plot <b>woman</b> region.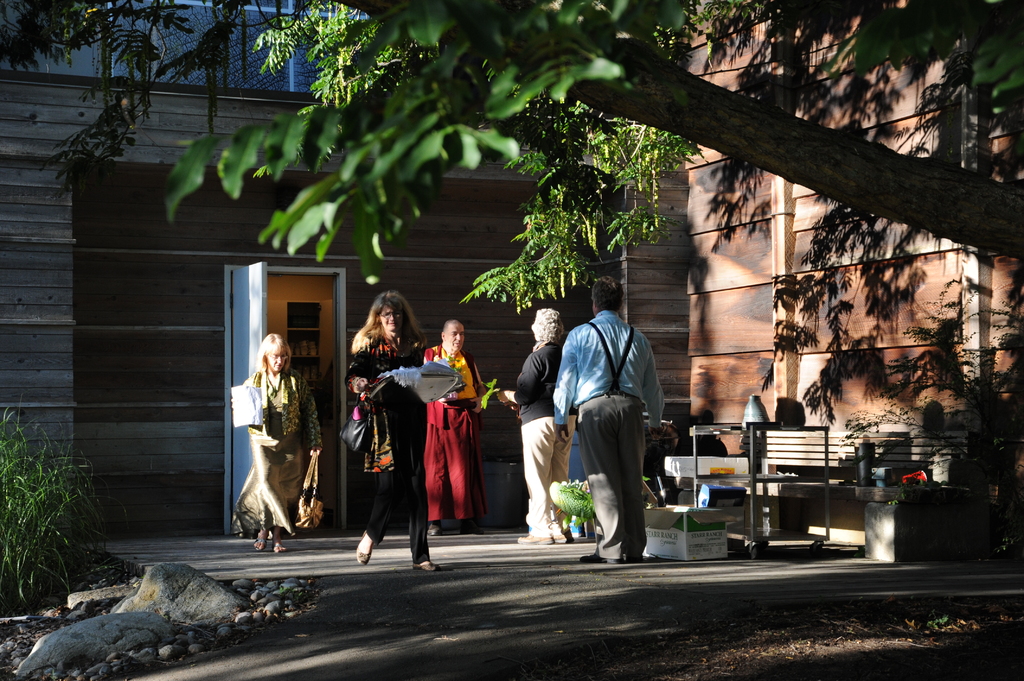
Plotted at select_region(233, 330, 312, 545).
